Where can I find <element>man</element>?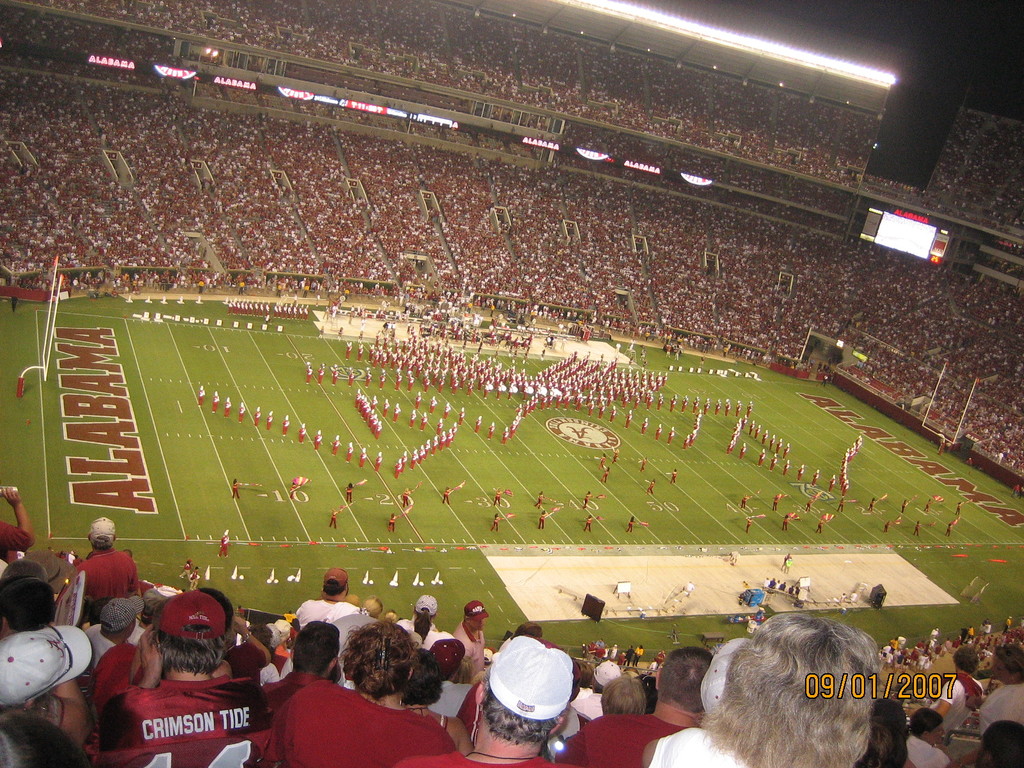
You can find it at <box>210,388,218,415</box>.
